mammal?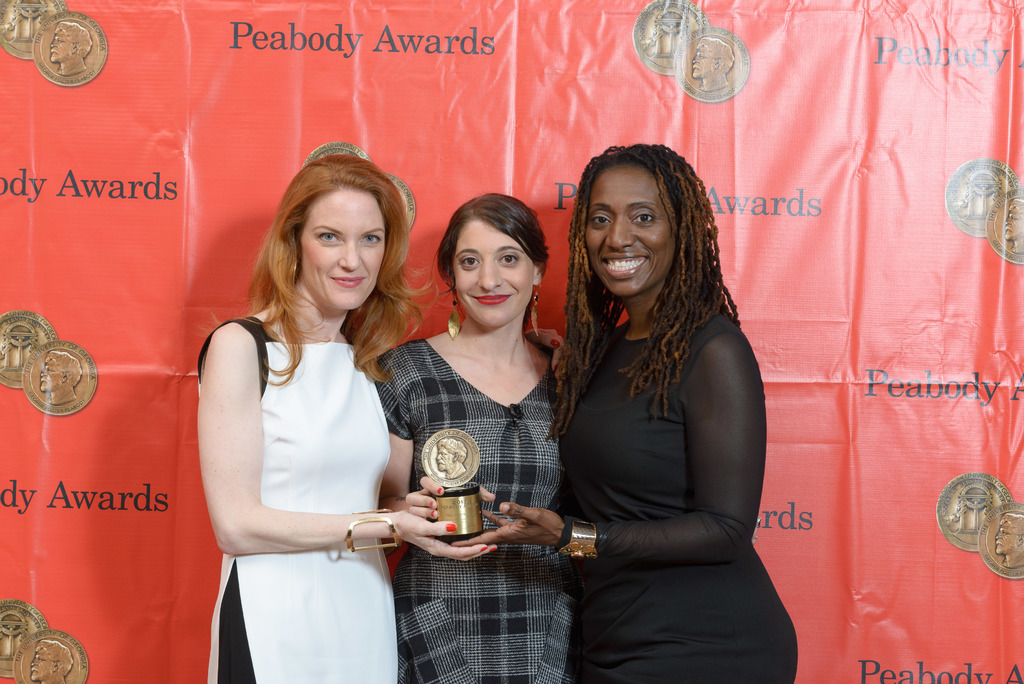
{"left": 196, "top": 154, "right": 570, "bottom": 683}
